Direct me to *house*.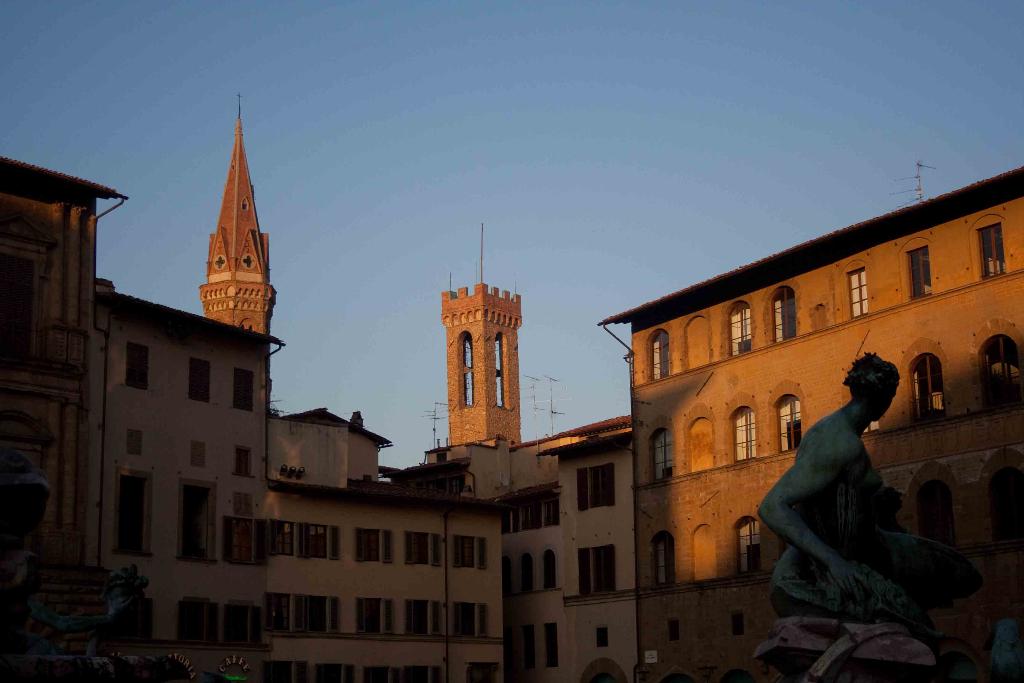
Direction: (92,300,286,656).
